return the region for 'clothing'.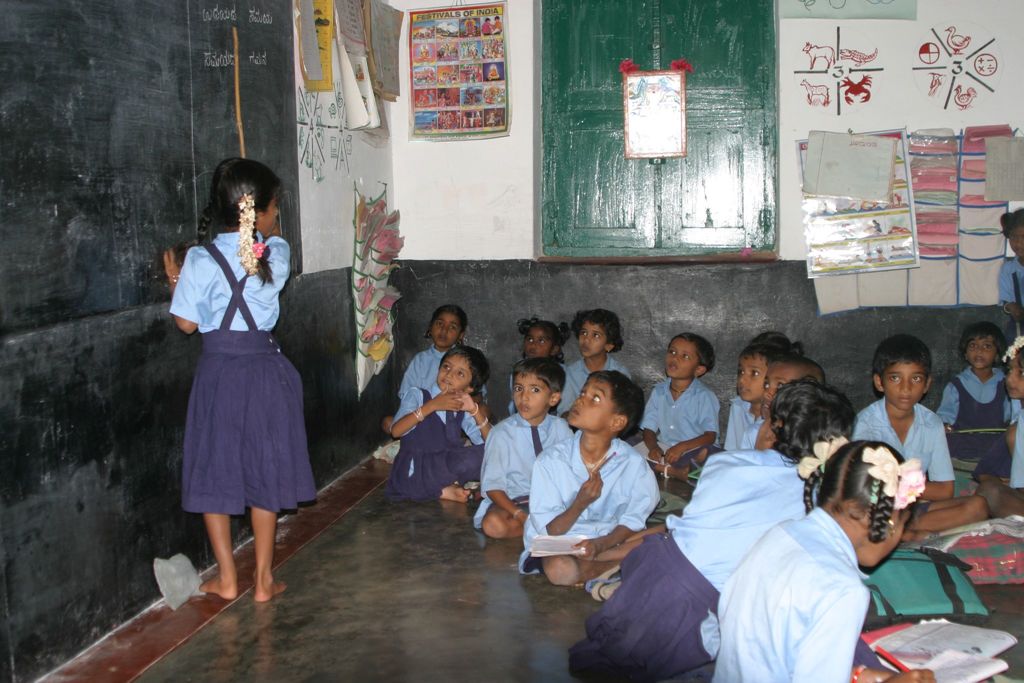
(573, 452, 820, 682).
